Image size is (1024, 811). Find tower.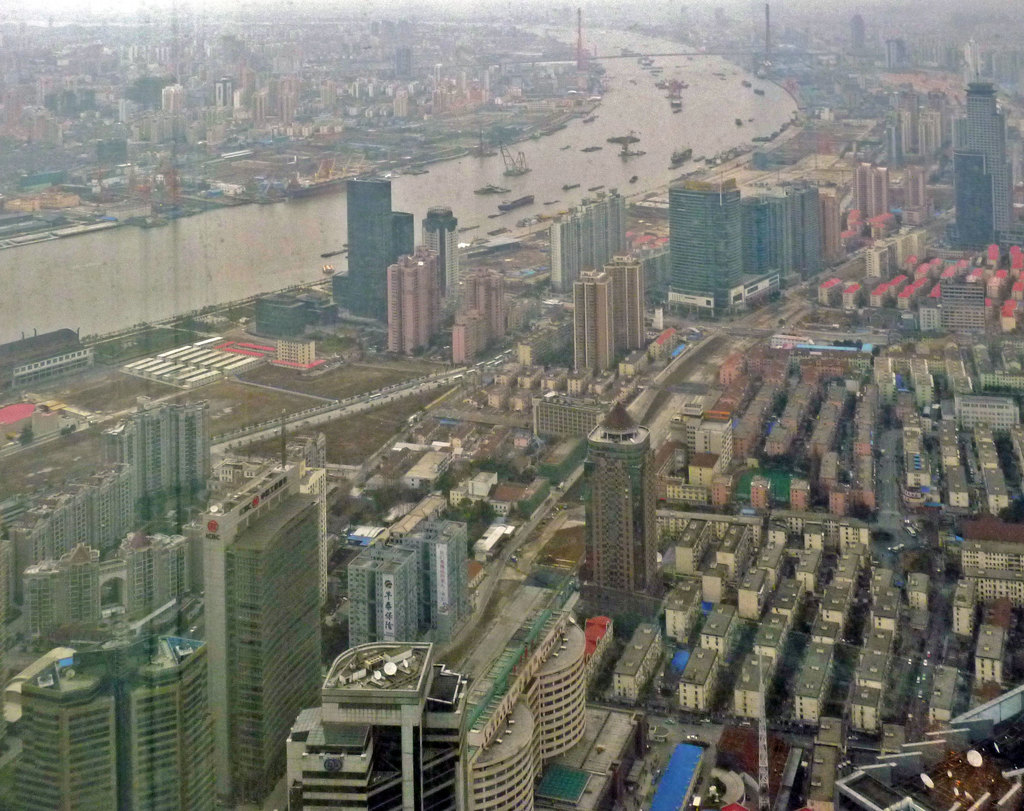
{"x1": 854, "y1": 167, "x2": 886, "y2": 214}.
